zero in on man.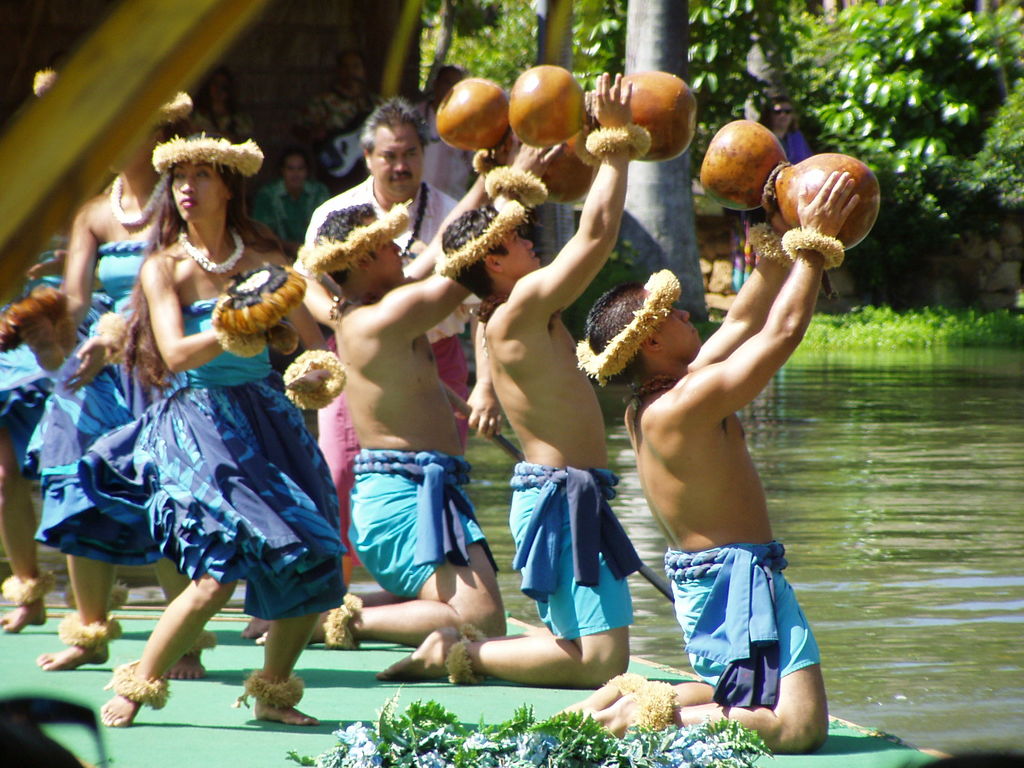
Zeroed in: select_region(298, 126, 568, 657).
